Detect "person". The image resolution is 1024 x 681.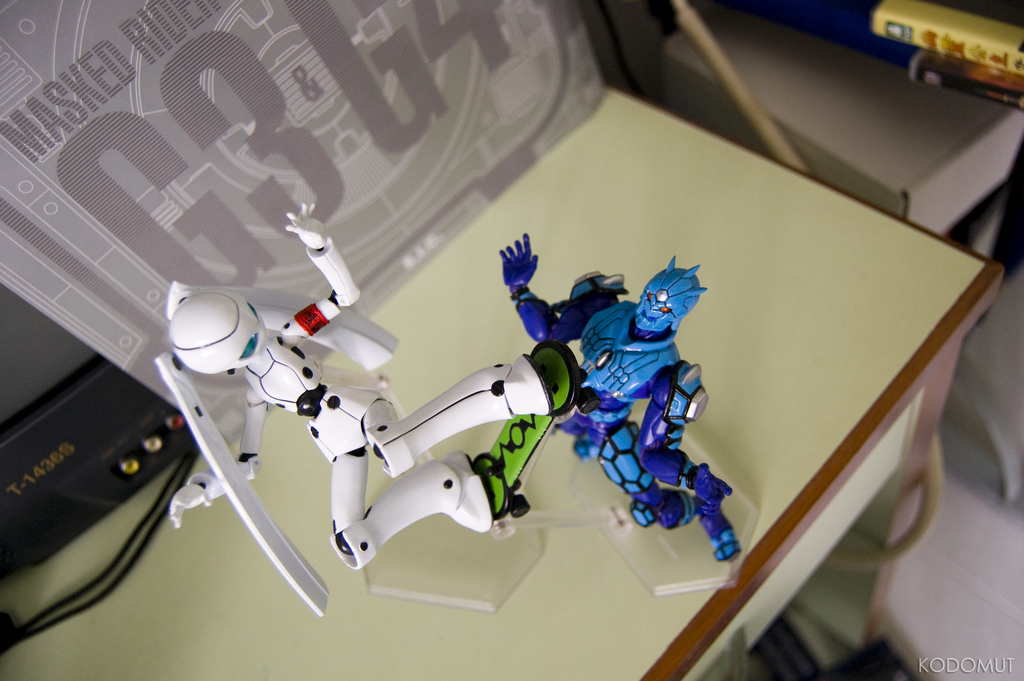
168 201 550 568.
